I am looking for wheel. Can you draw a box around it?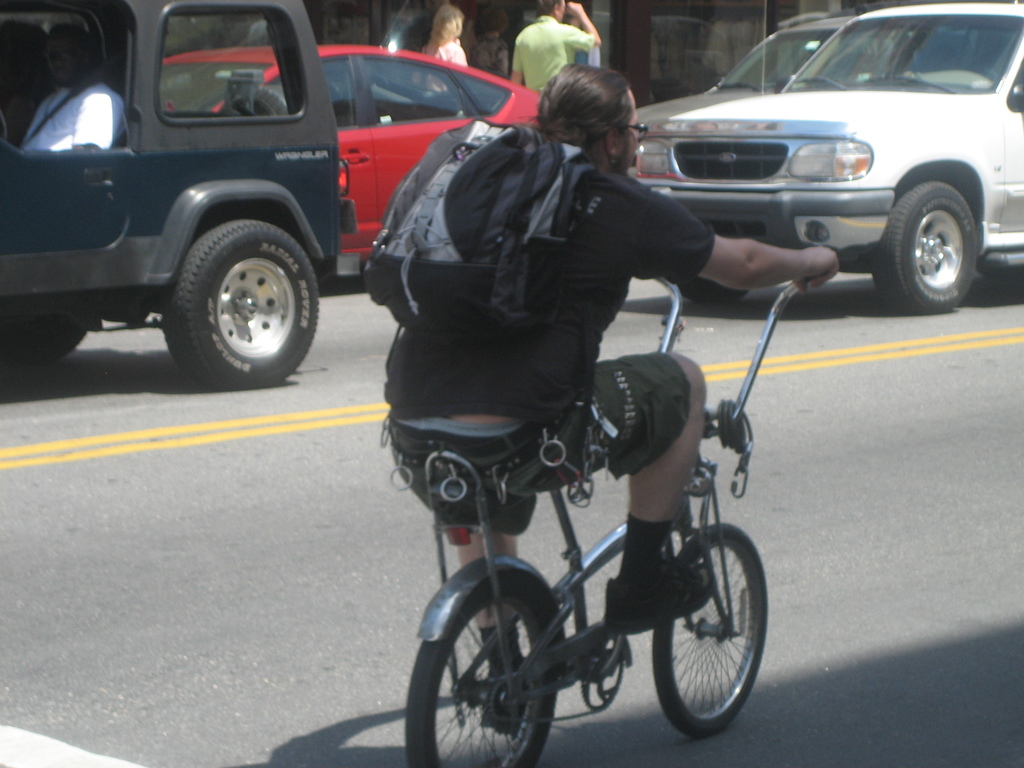
Sure, the bounding box is x1=403 y1=574 x2=561 y2=767.
